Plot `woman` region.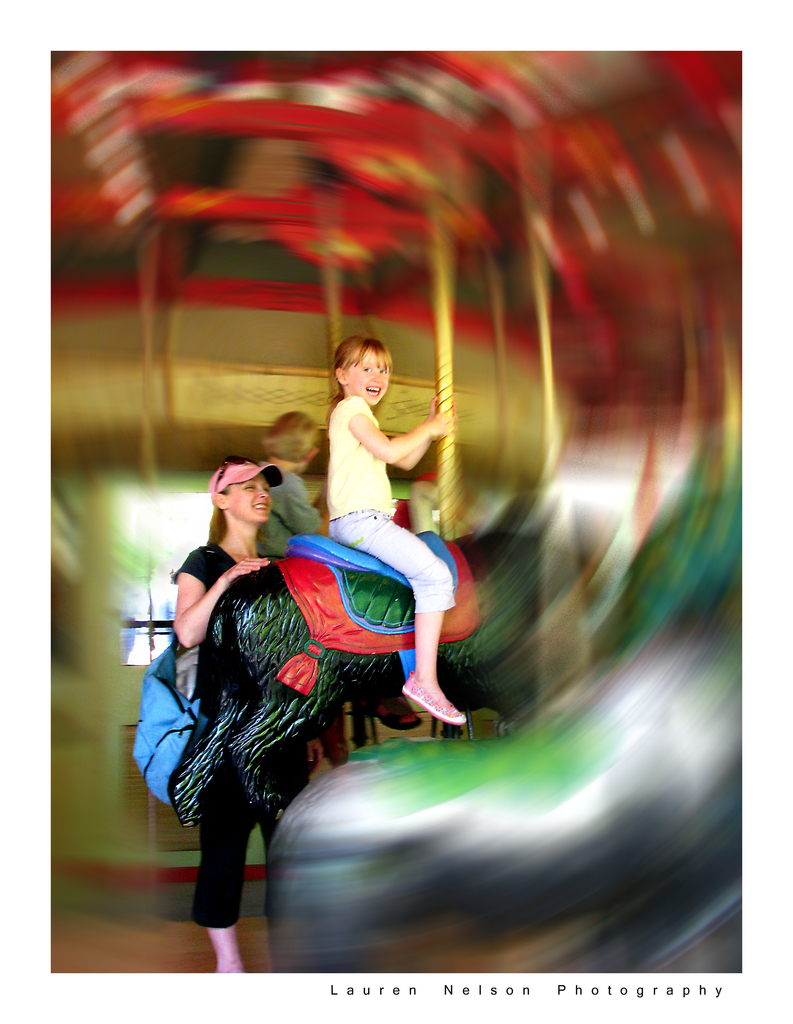
Plotted at (x1=174, y1=461, x2=327, y2=975).
